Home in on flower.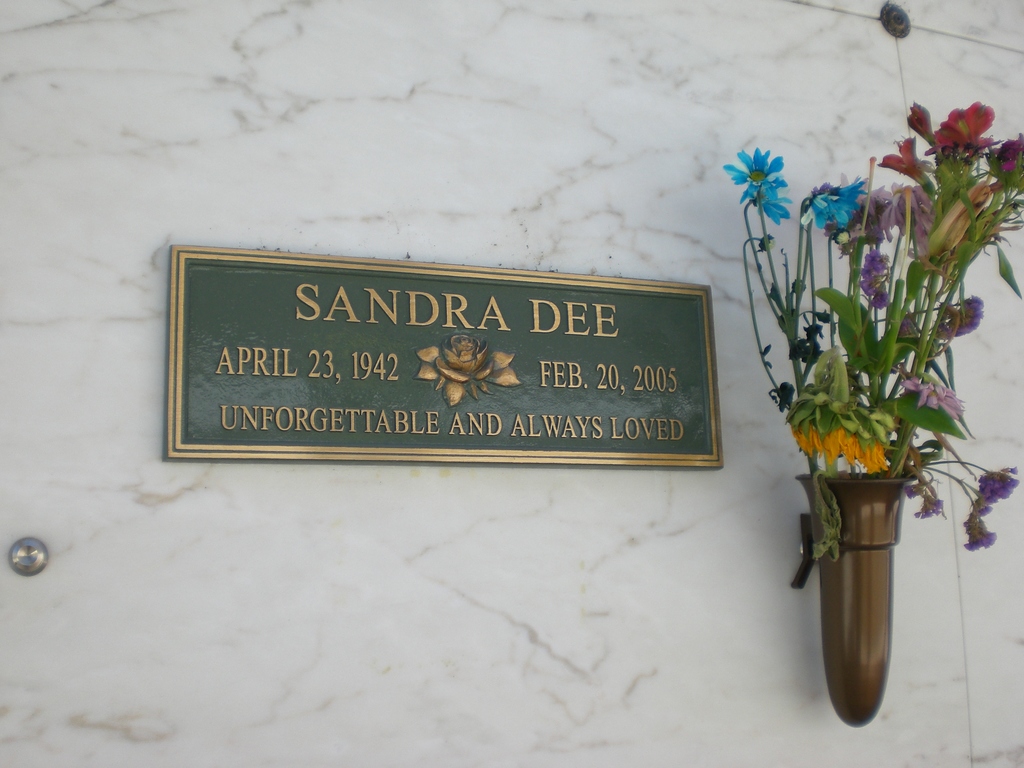
Homed in at bbox=(977, 461, 1017, 506).
